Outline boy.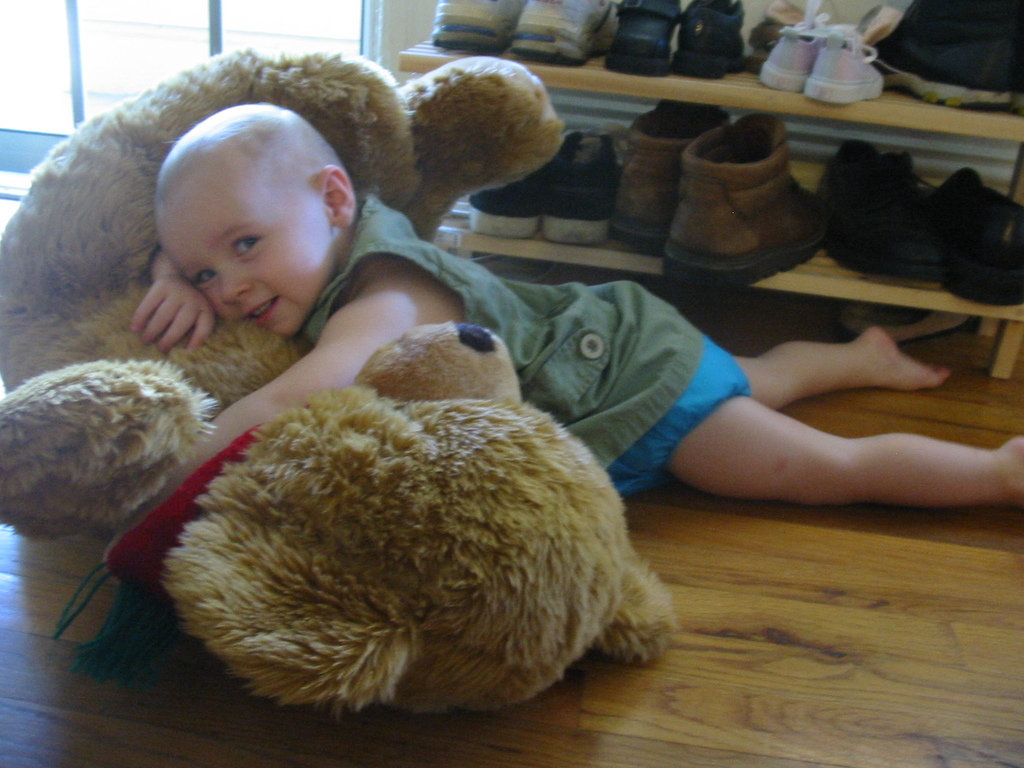
Outline: <box>67,95,854,684</box>.
